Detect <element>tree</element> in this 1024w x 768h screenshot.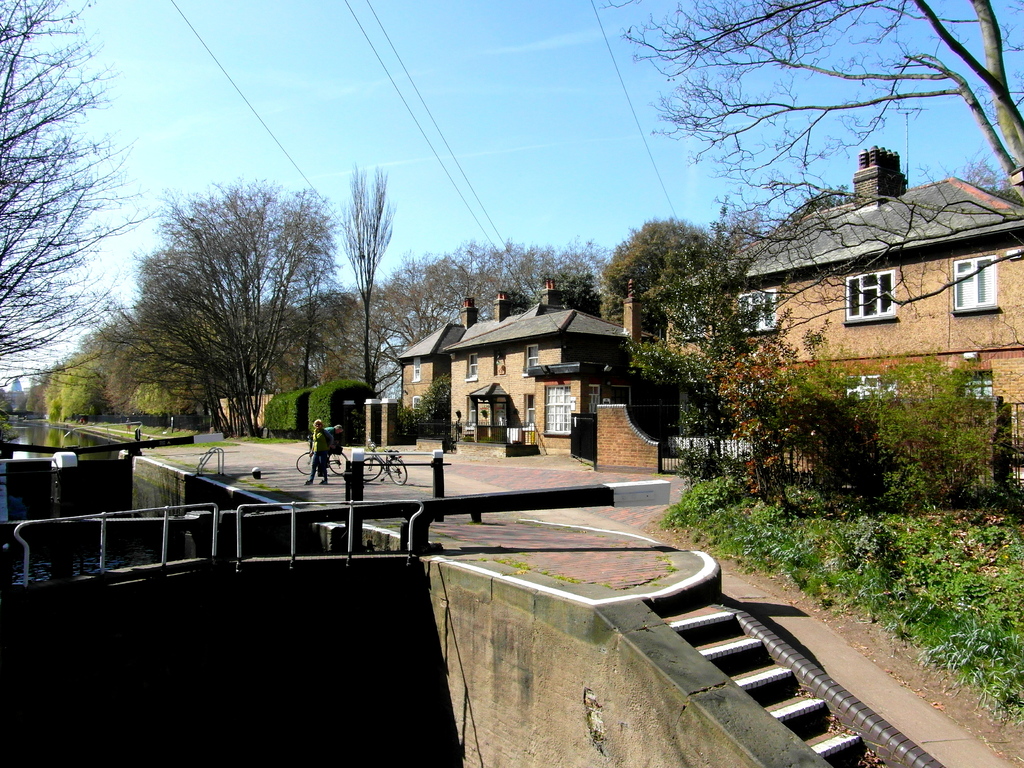
Detection: (x1=593, y1=218, x2=718, y2=333).
